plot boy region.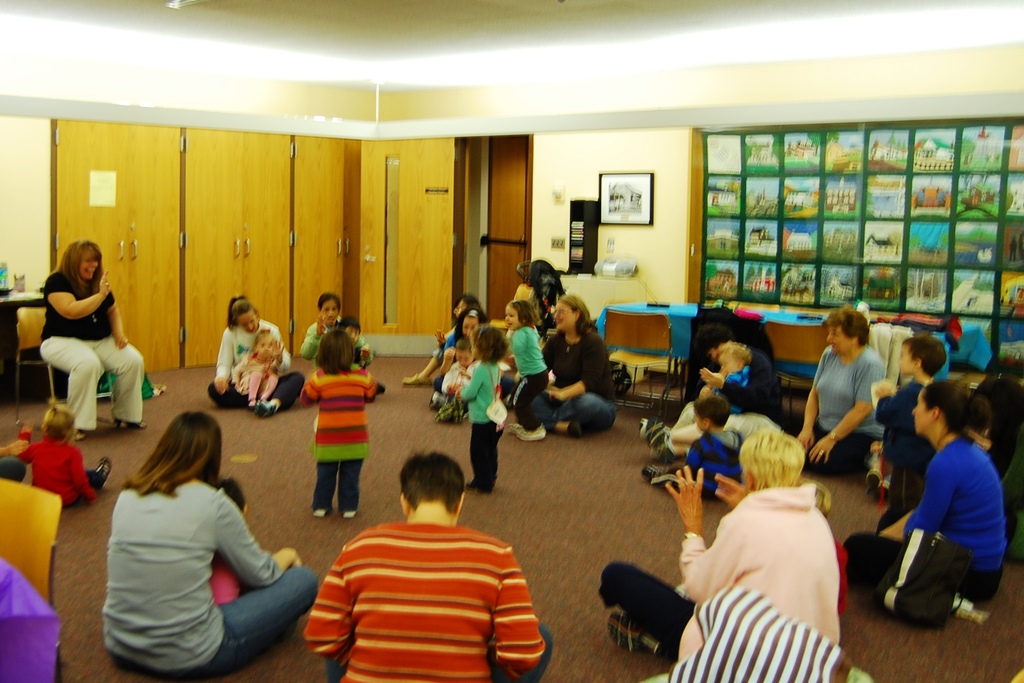
Plotted at box(301, 453, 557, 682).
